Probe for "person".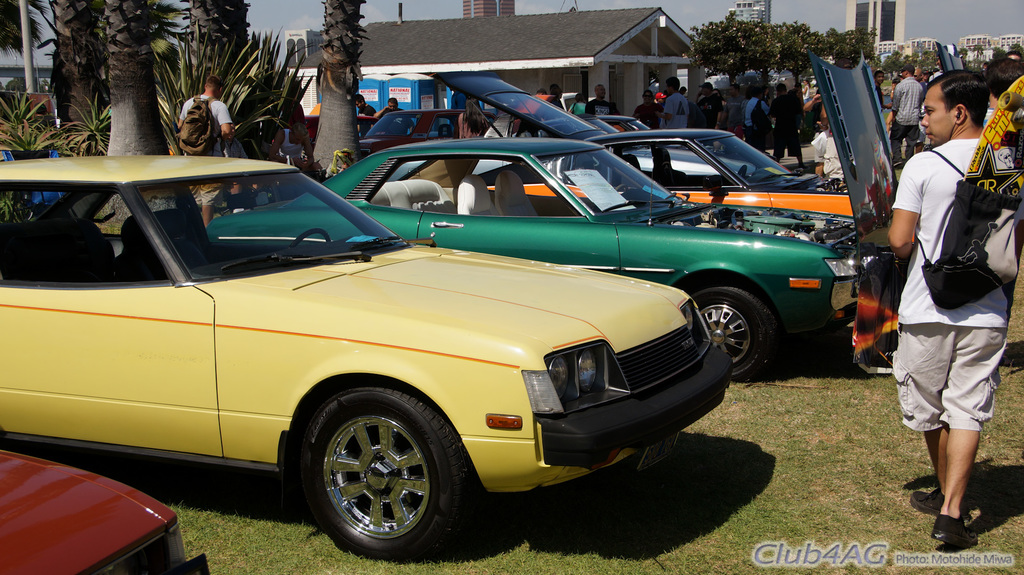
Probe result: region(741, 83, 752, 122).
